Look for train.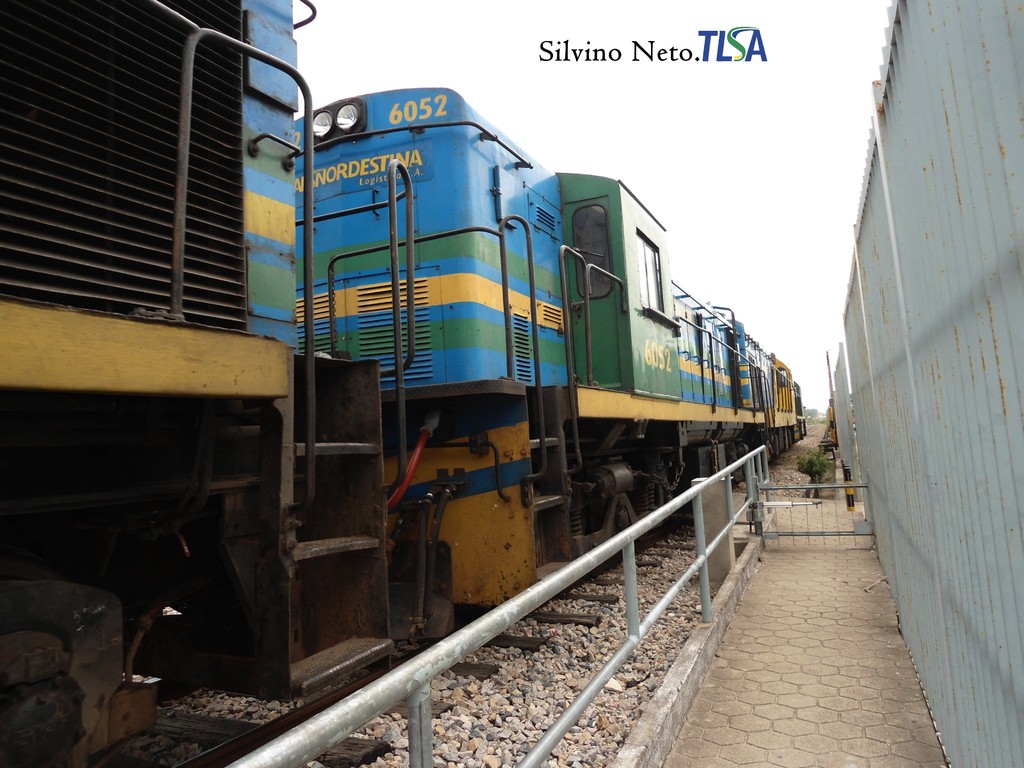
Found: left=0, top=0, right=809, bottom=767.
